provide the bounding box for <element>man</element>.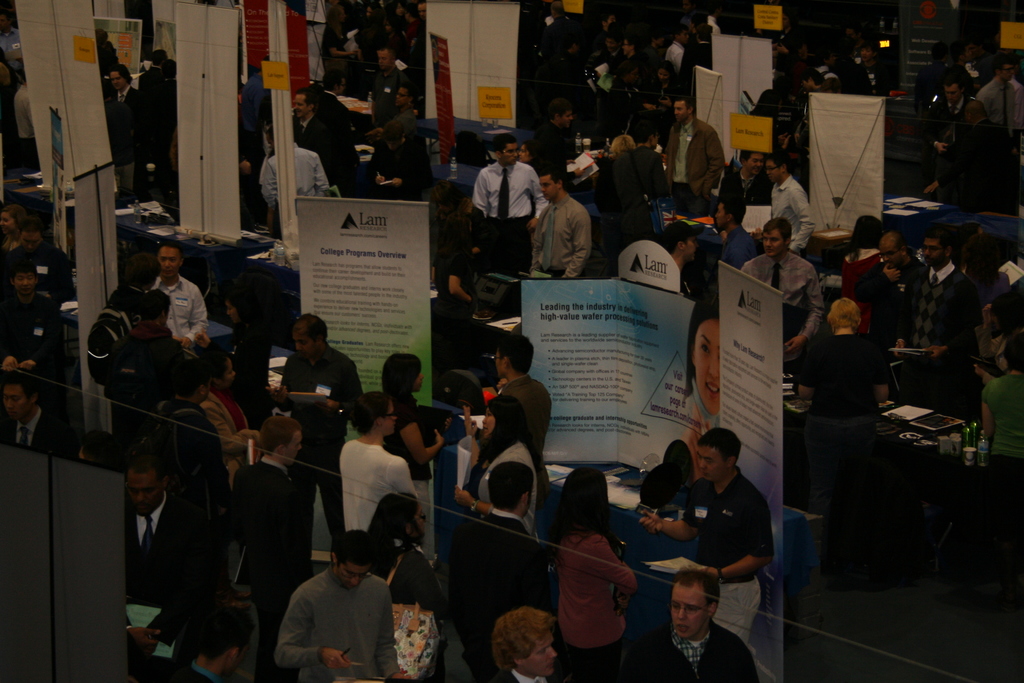
region(492, 335, 552, 456).
